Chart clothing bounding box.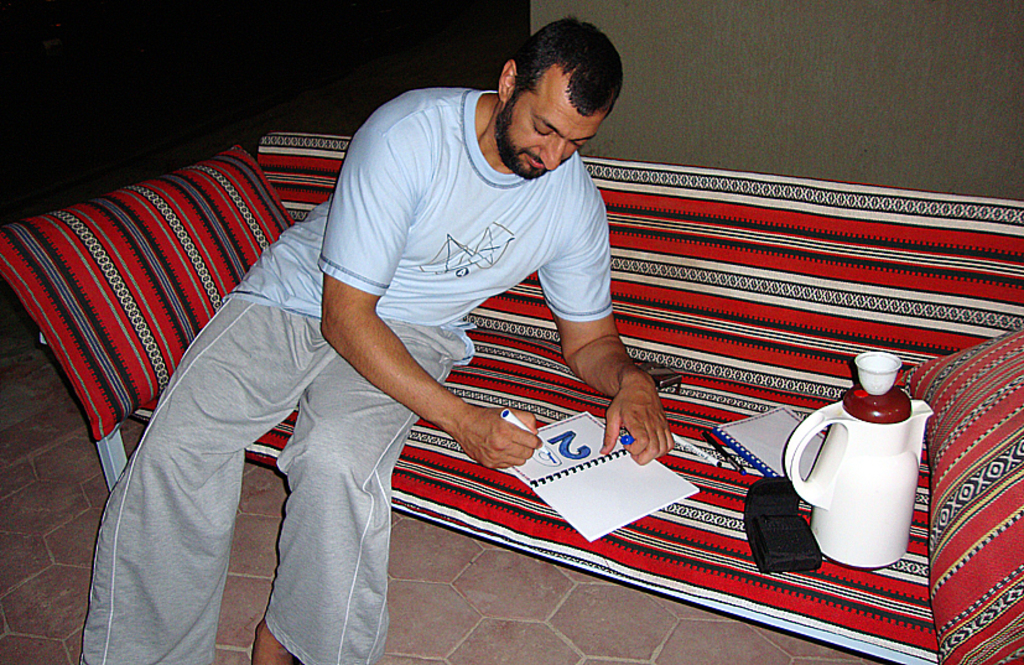
Charted: [x1=745, y1=473, x2=825, y2=566].
